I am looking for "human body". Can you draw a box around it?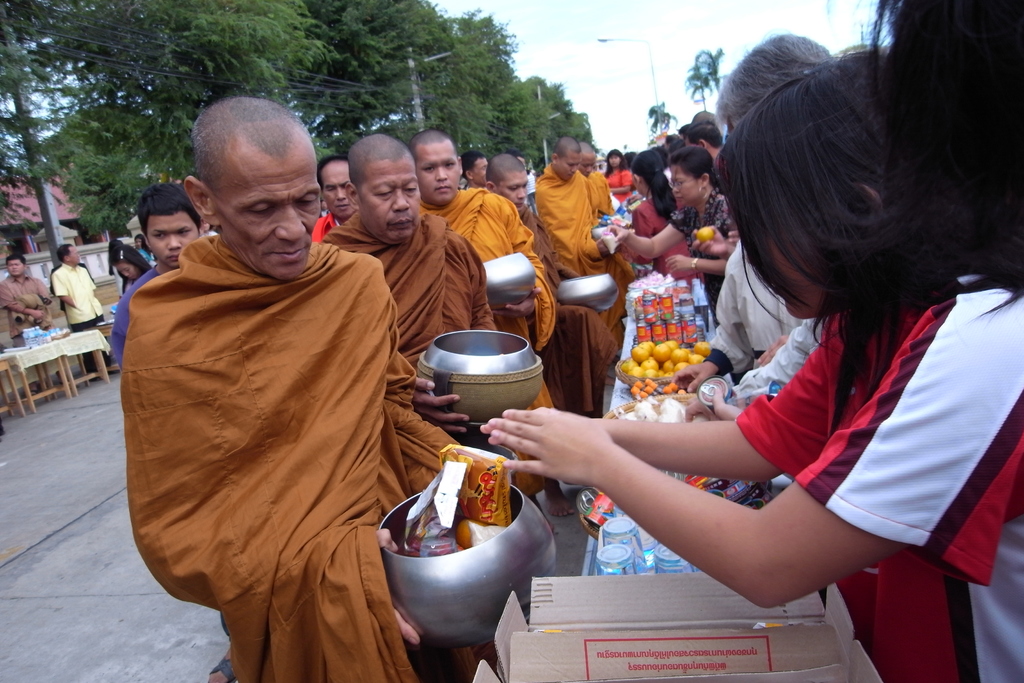
Sure, the bounding box is [x1=539, y1=139, x2=605, y2=284].
